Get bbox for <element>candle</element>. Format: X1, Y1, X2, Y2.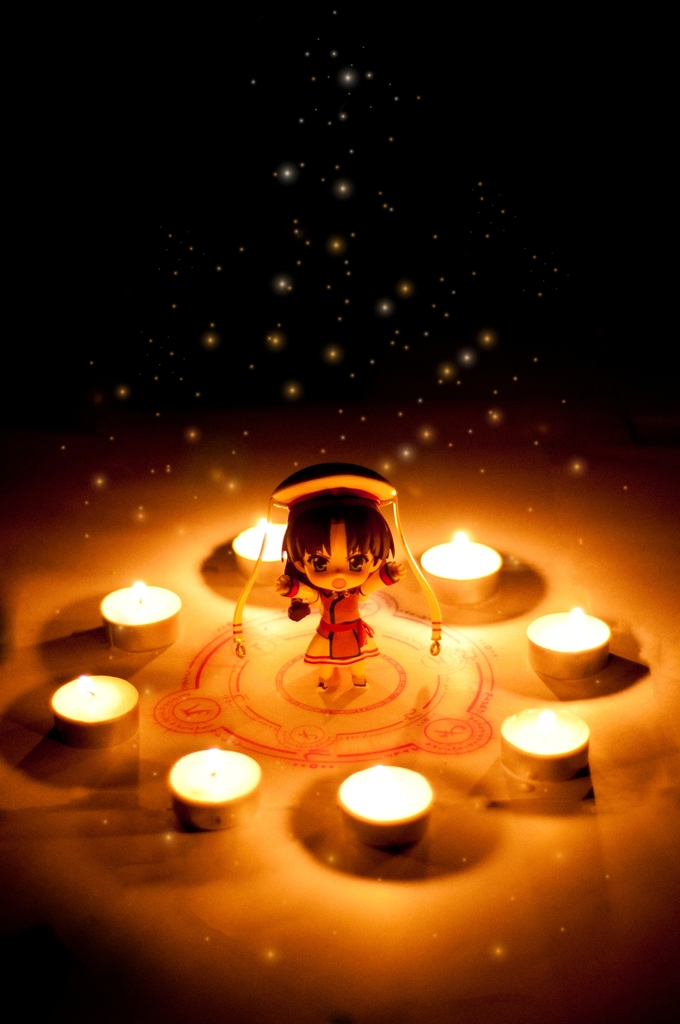
499, 705, 588, 778.
